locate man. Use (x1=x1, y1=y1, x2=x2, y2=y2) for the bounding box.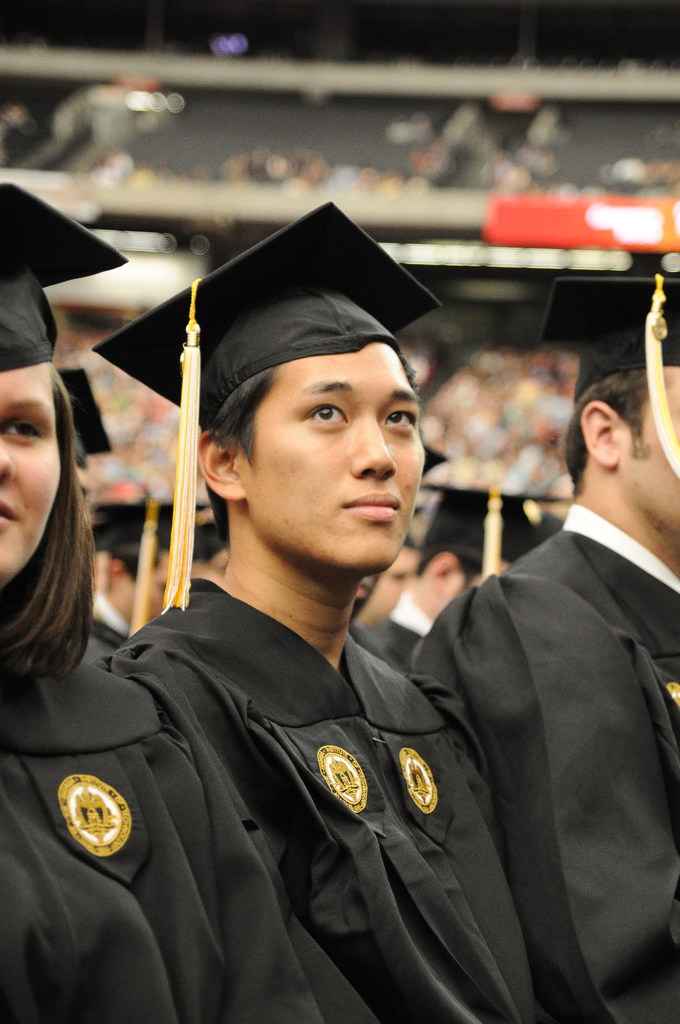
(x1=87, y1=197, x2=537, y2=1023).
